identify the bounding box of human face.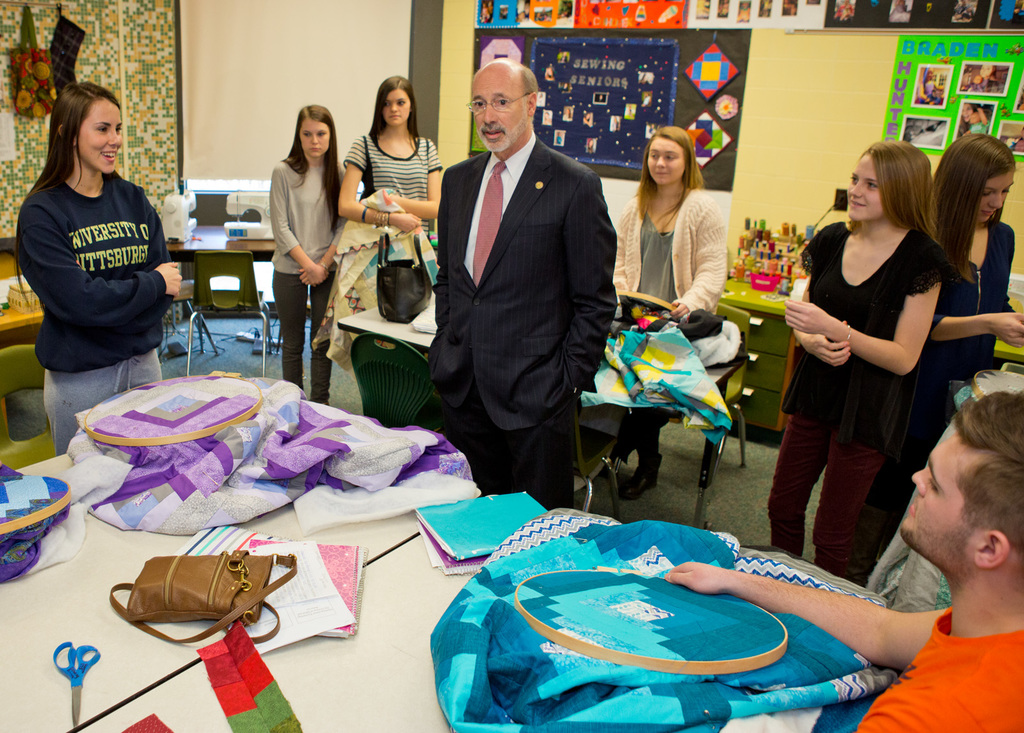
[300,119,330,159].
